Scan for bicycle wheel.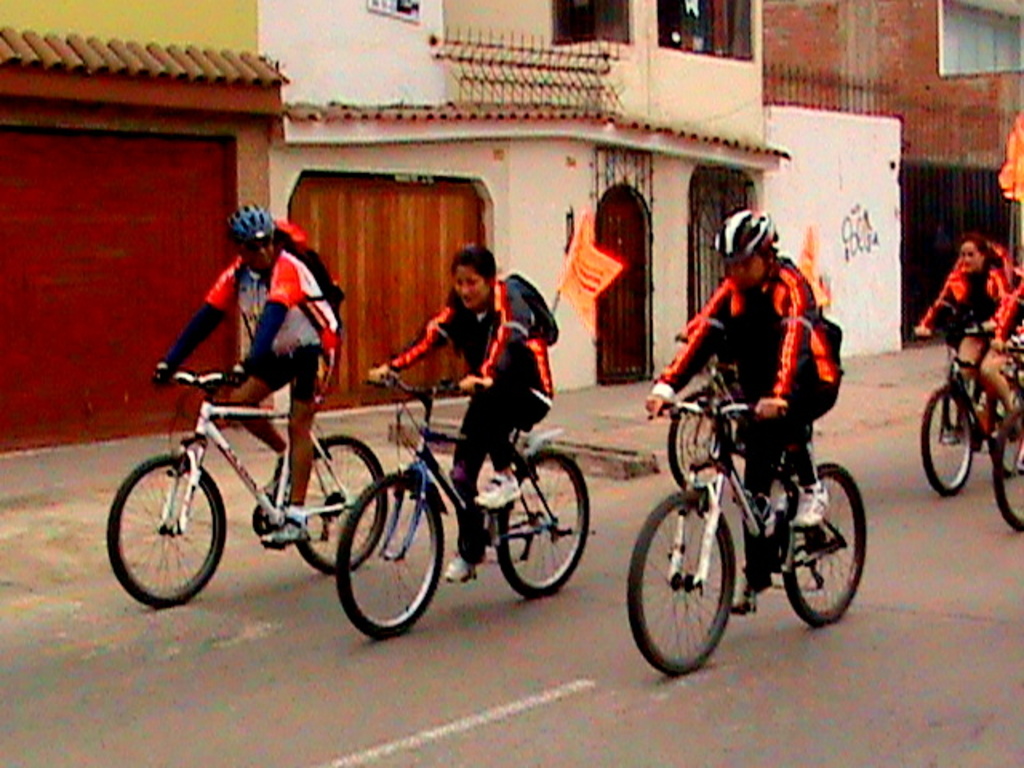
Scan result: (x1=331, y1=467, x2=450, y2=640).
